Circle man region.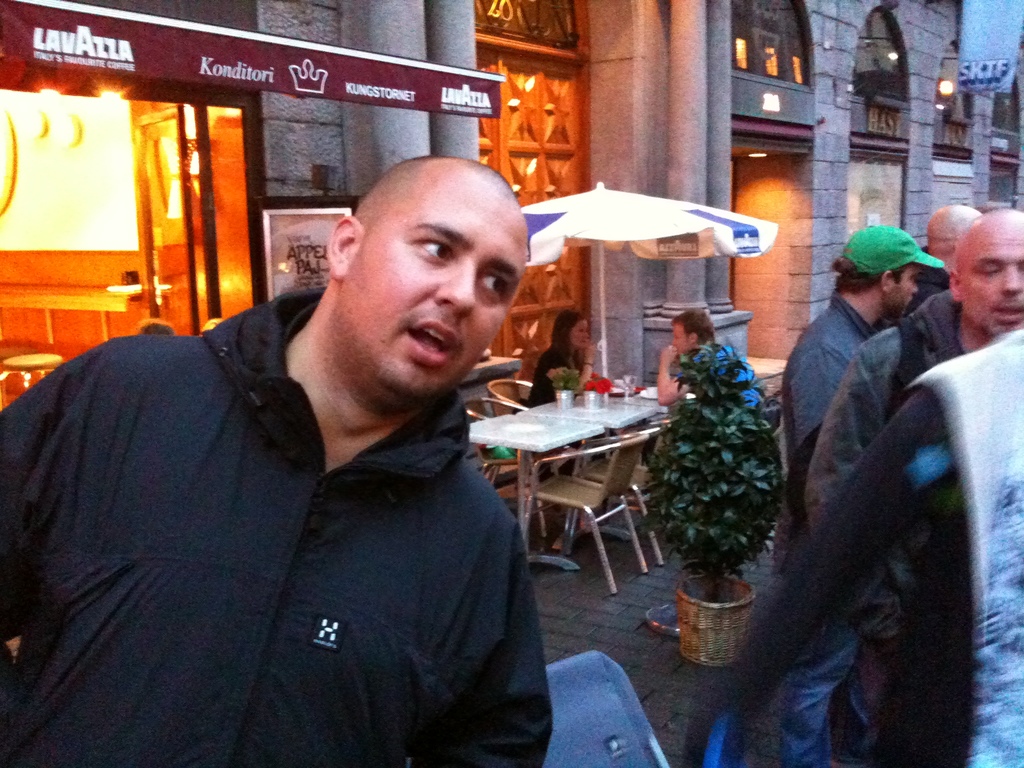
Region: (0,148,561,767).
